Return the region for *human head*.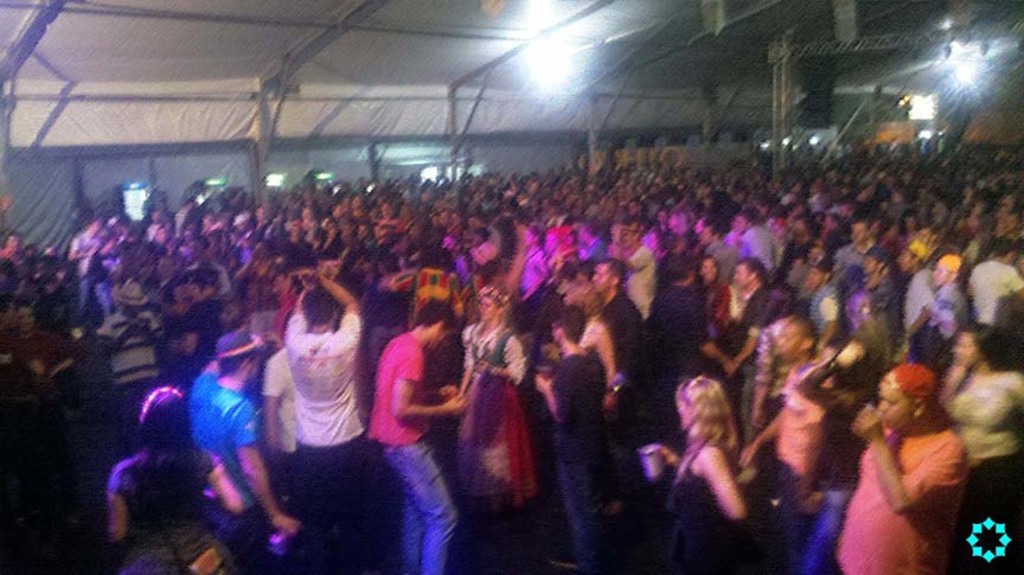
locate(703, 251, 718, 276).
